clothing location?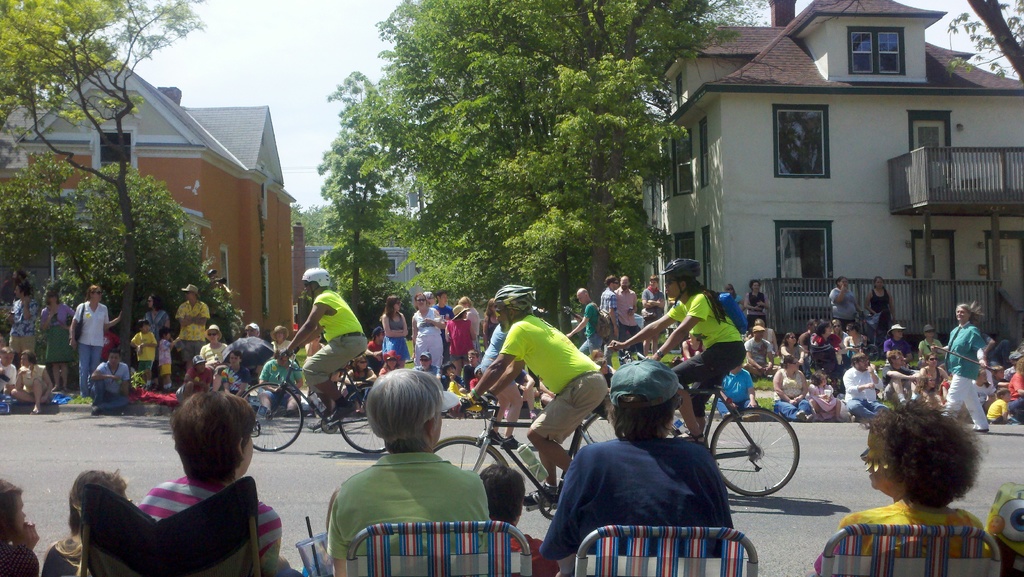
l=917, t=336, r=943, b=362
